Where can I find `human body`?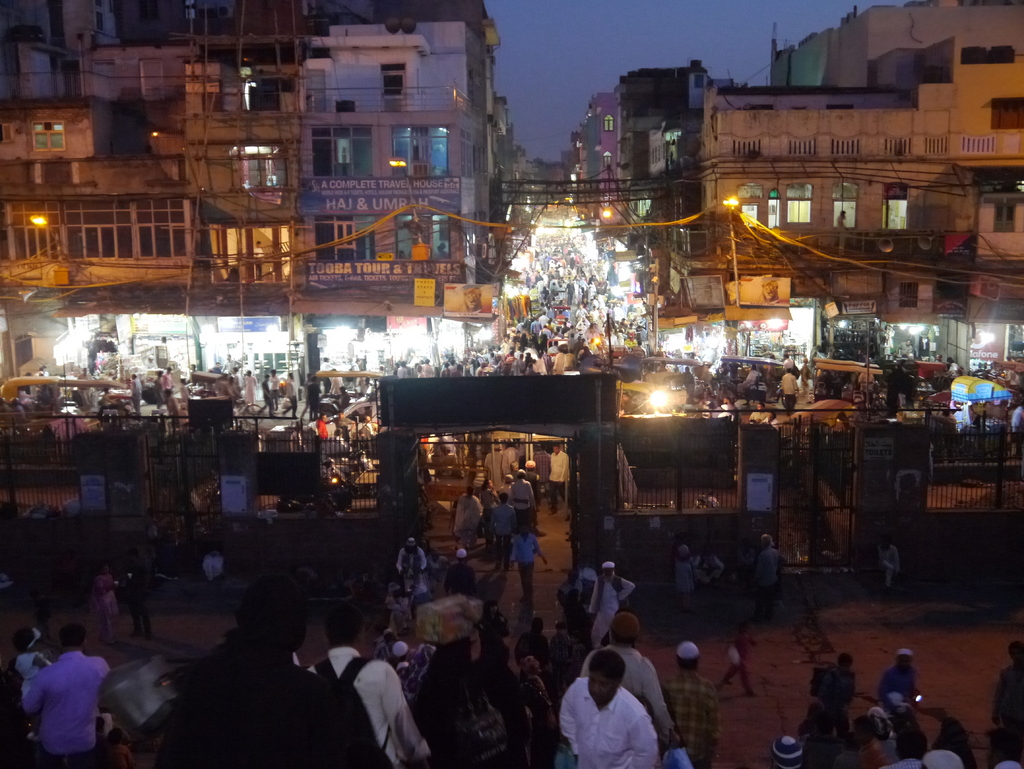
You can find it at left=584, top=558, right=631, bottom=652.
